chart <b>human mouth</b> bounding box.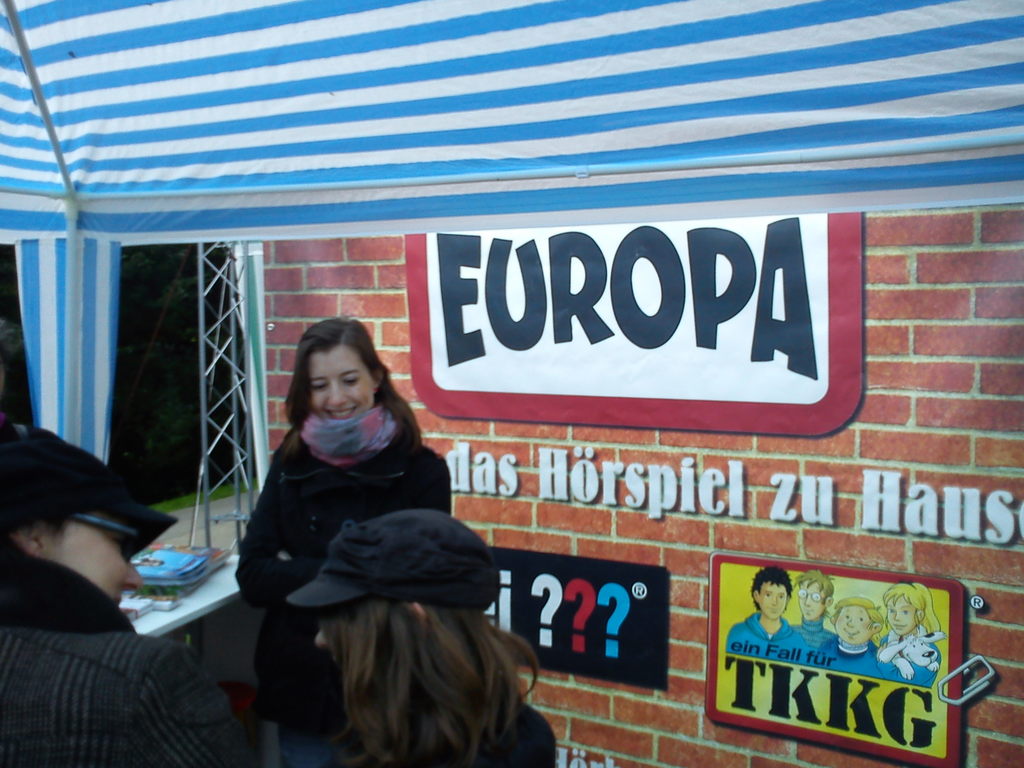
Charted: box(763, 604, 783, 614).
